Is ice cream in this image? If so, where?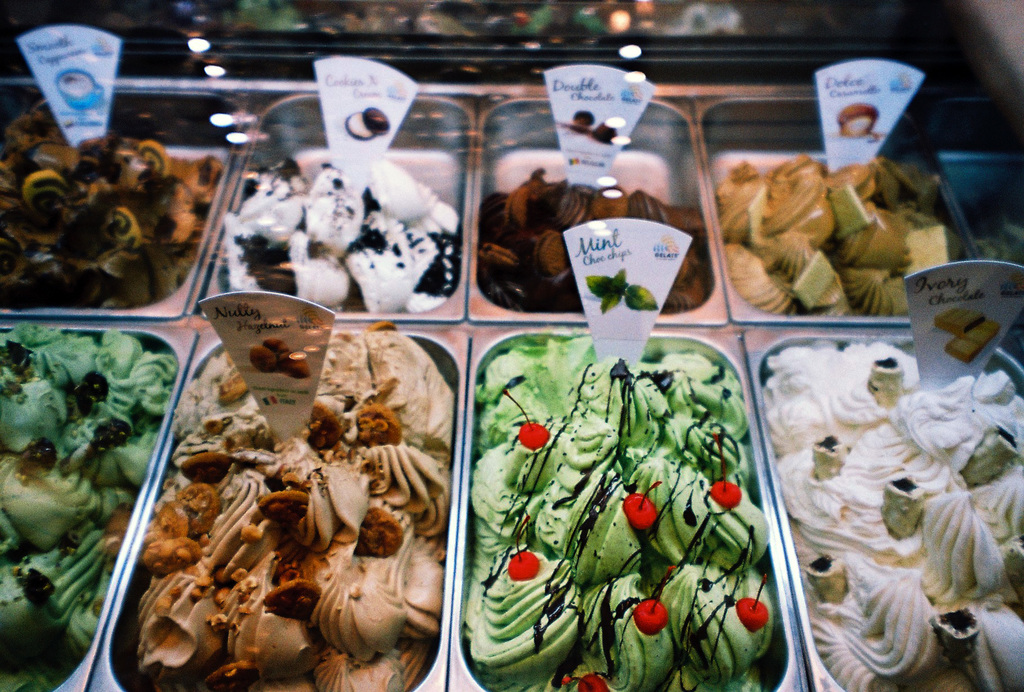
Yes, at (x1=218, y1=151, x2=468, y2=313).
